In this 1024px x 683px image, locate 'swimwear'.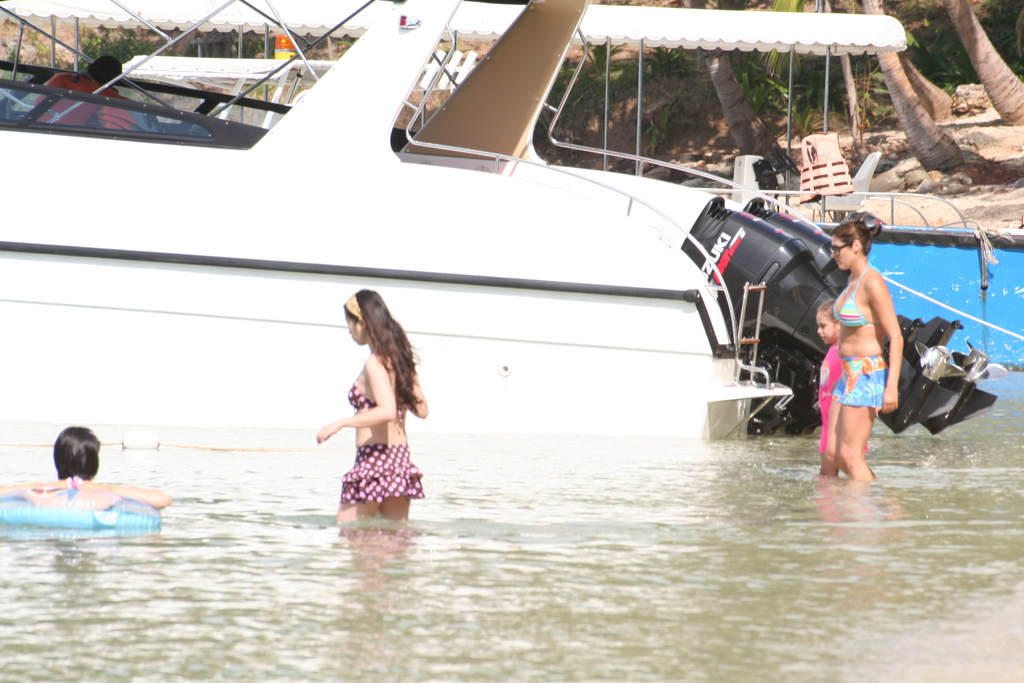
Bounding box: [828, 265, 885, 329].
